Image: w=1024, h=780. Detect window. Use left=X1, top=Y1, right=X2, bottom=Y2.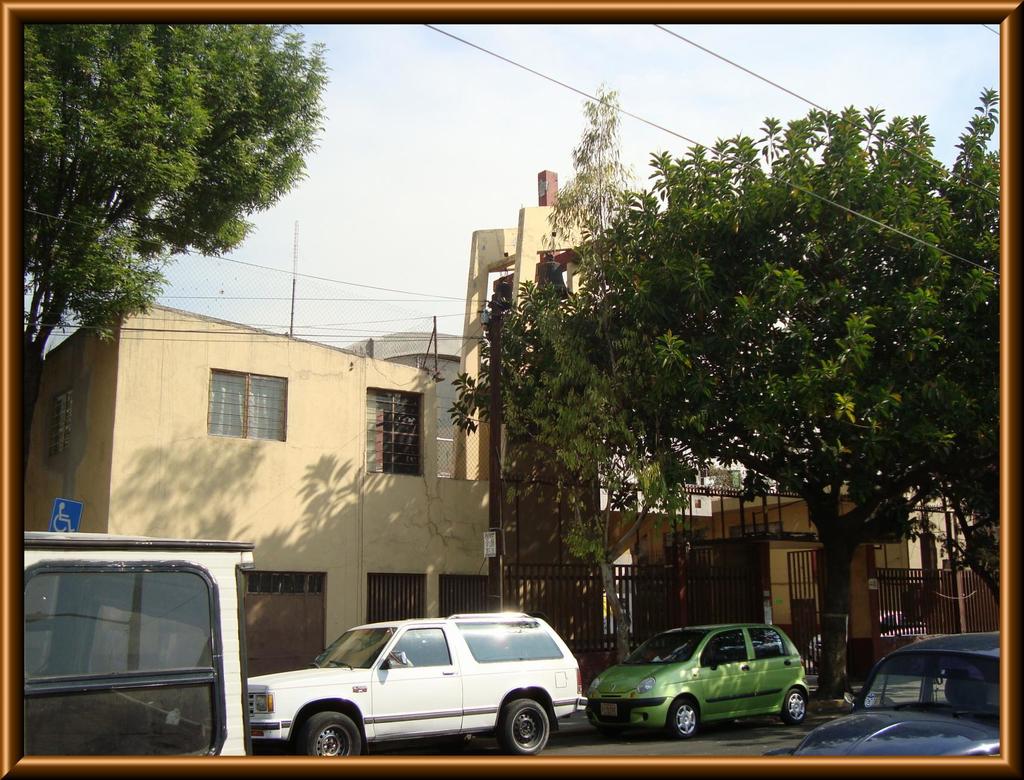
left=695, top=628, right=753, bottom=668.
